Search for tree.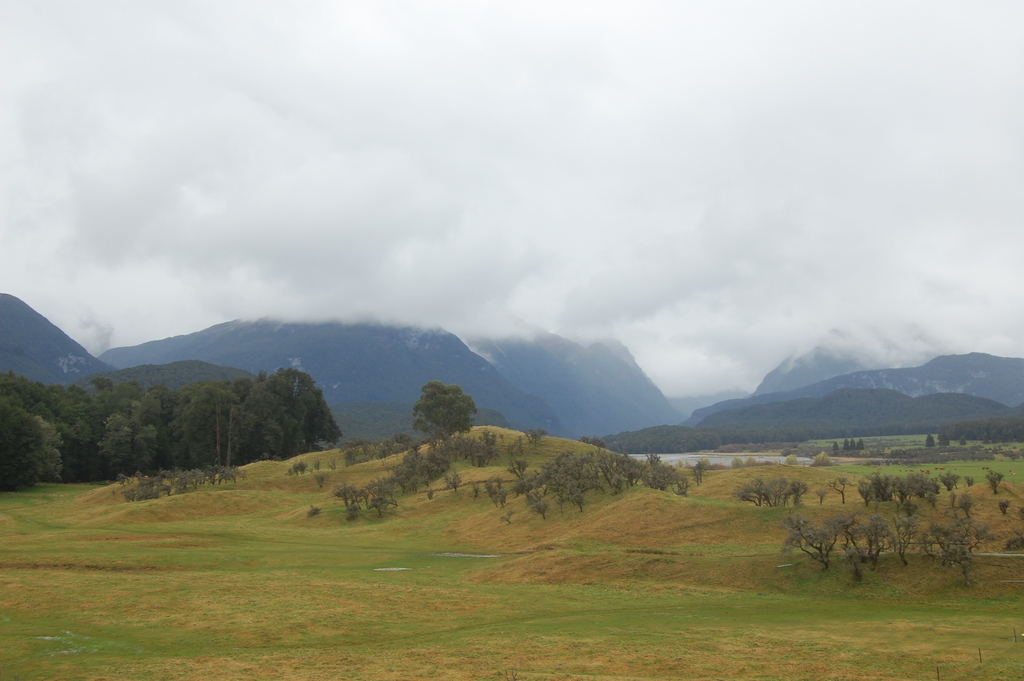
Found at detection(296, 458, 306, 479).
